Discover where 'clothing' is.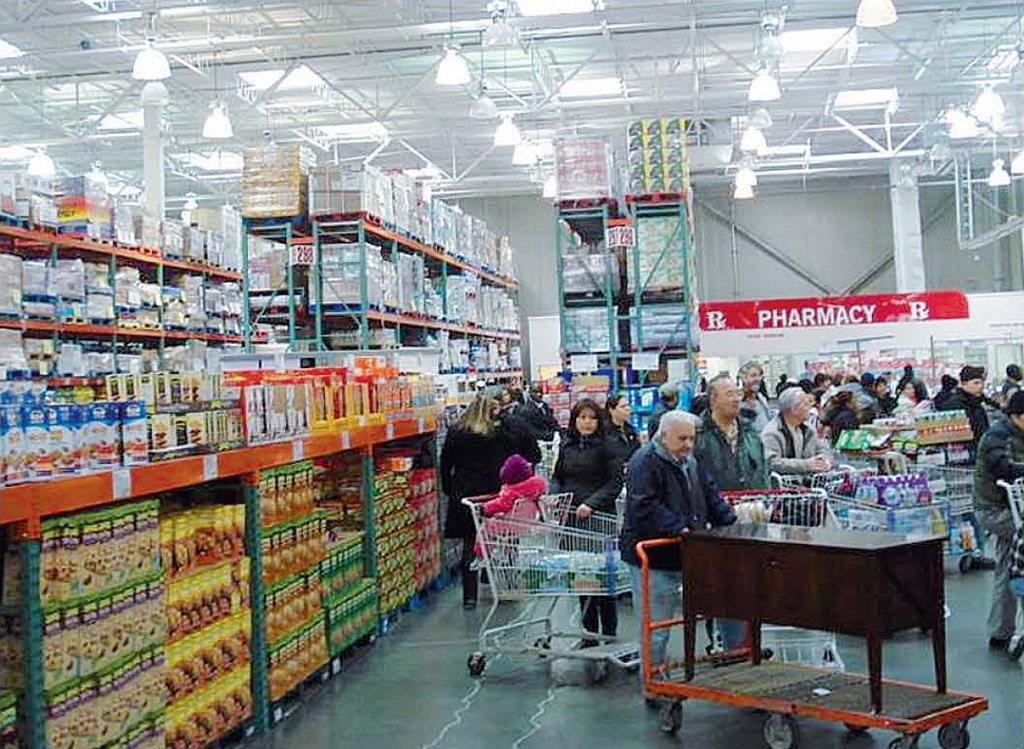
Discovered at (x1=554, y1=431, x2=622, y2=642).
